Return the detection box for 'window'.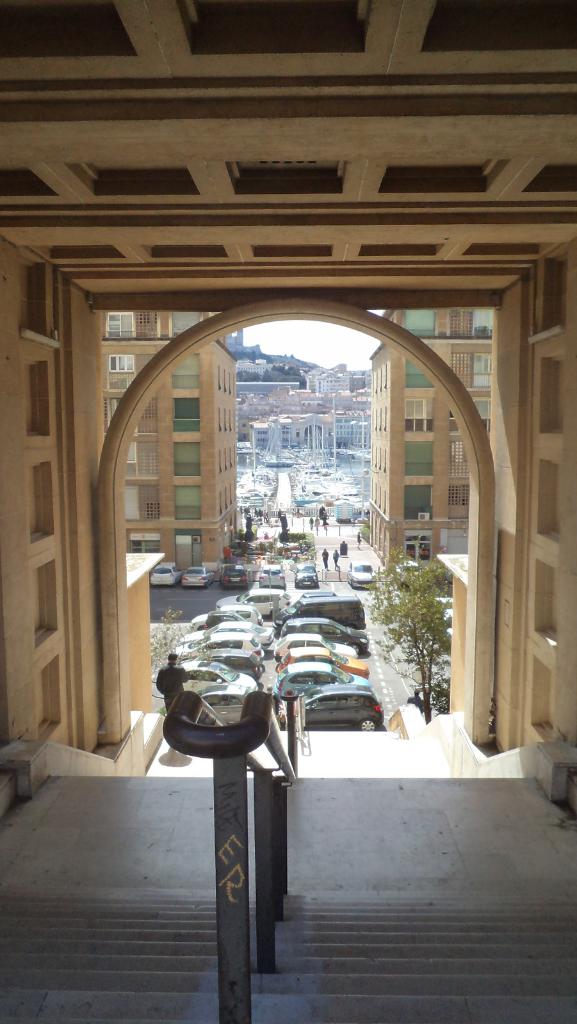
detection(174, 440, 207, 475).
